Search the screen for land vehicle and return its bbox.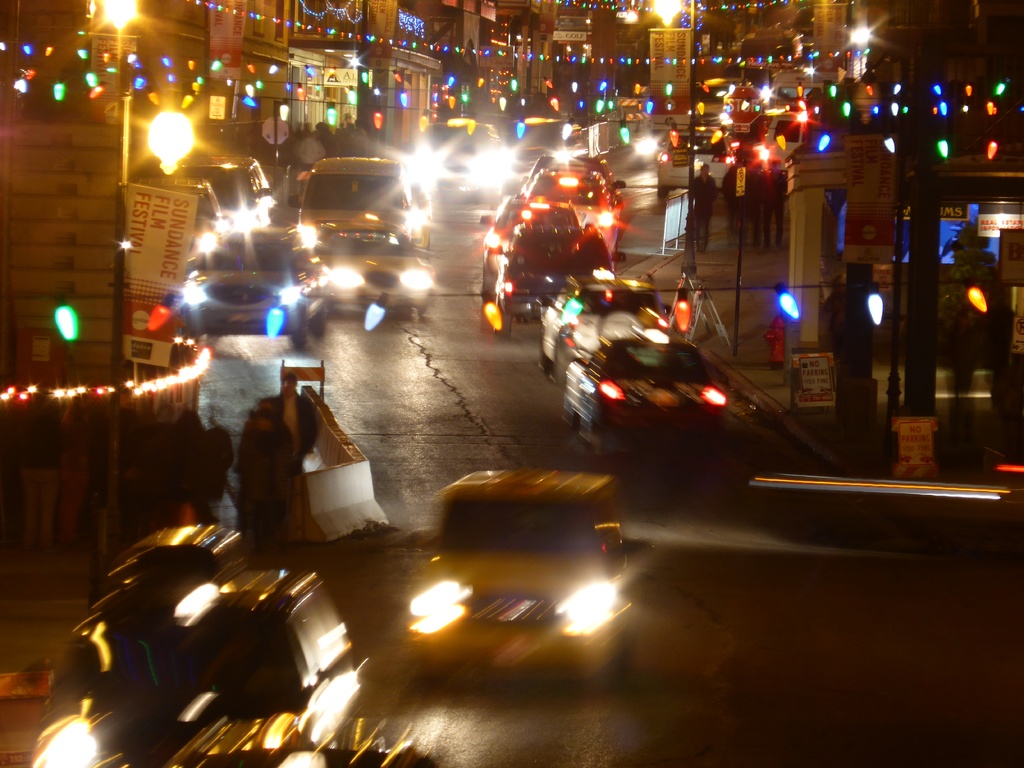
Found: x1=402 y1=115 x2=517 y2=200.
